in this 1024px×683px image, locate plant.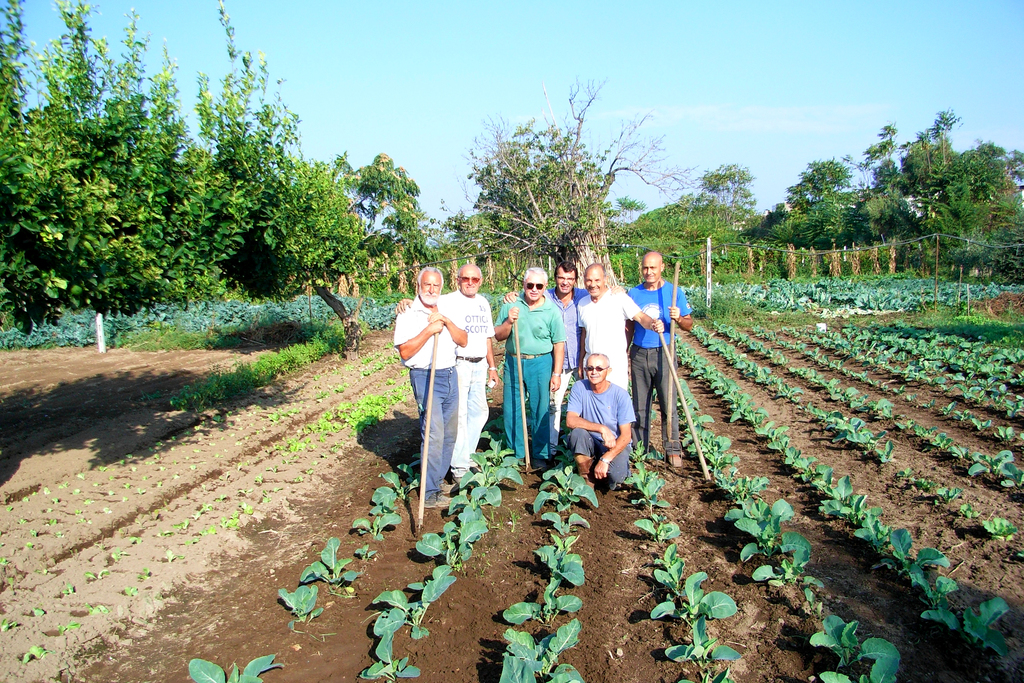
Bounding box: pyautogui.locateOnScreen(82, 570, 112, 584).
